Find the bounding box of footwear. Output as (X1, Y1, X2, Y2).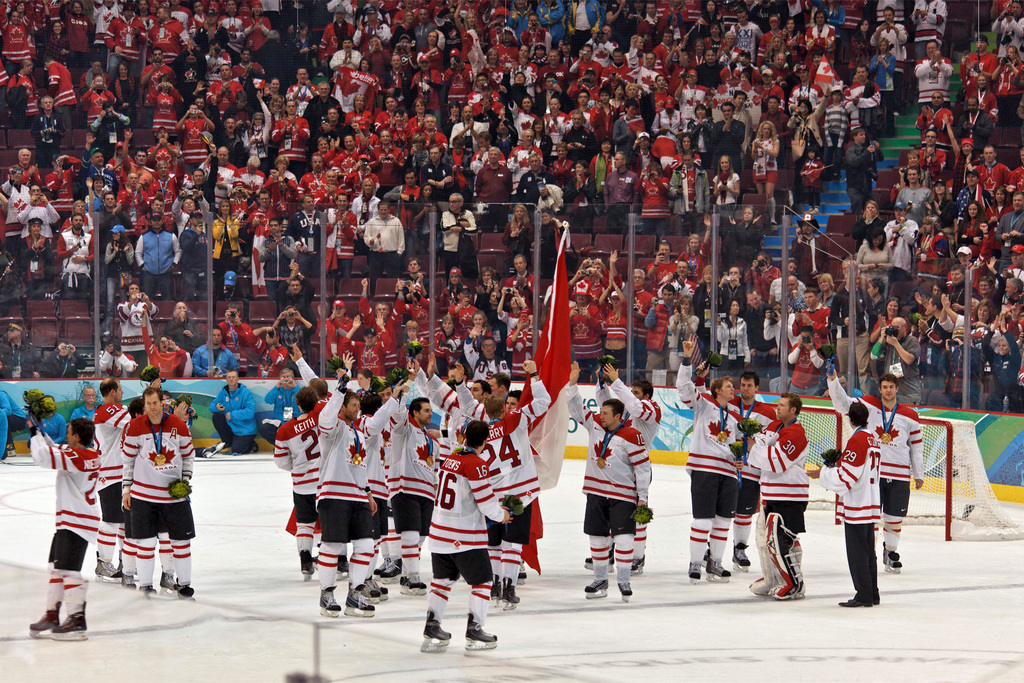
(115, 573, 134, 588).
